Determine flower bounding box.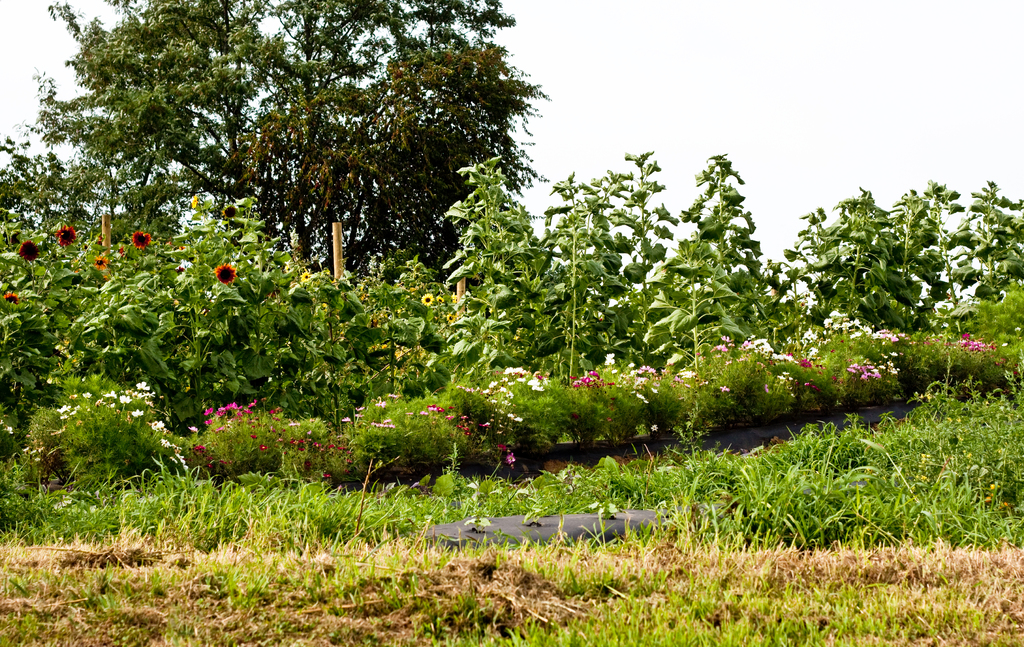
Determined: <region>92, 233, 102, 242</region>.
